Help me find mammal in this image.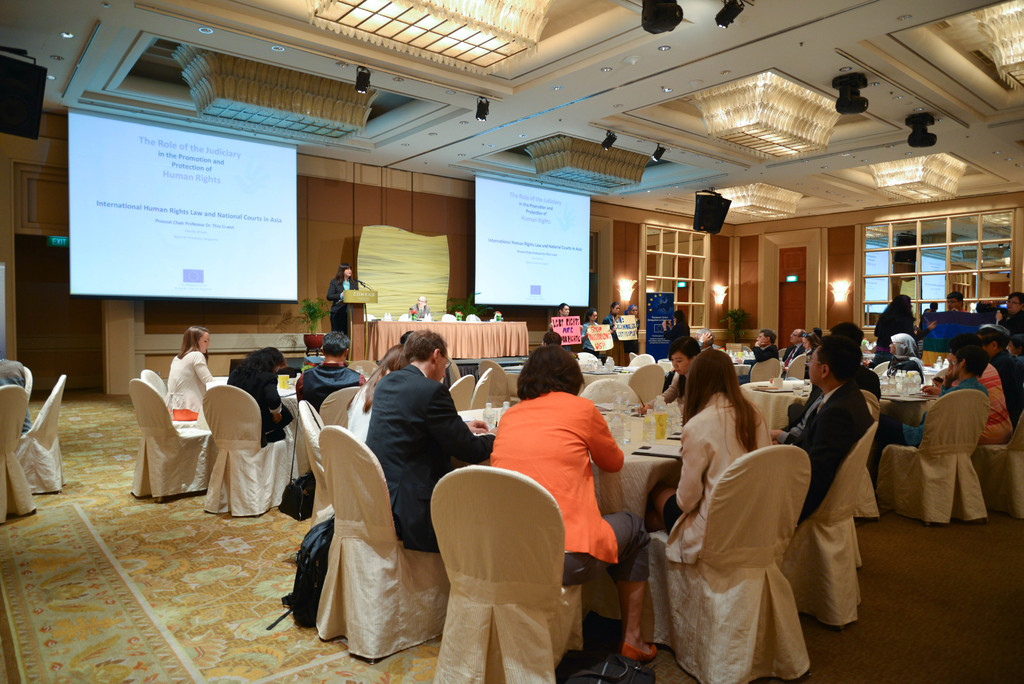
Found it: (583,307,617,357).
